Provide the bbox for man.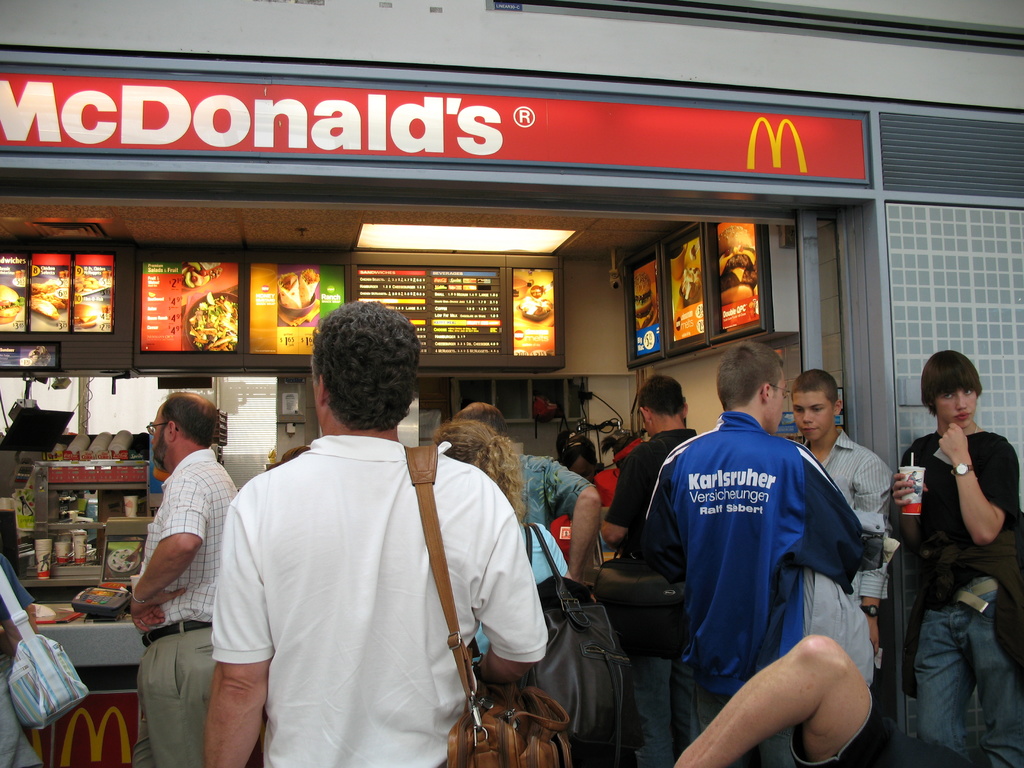
{"left": 599, "top": 376, "right": 697, "bottom": 765}.
